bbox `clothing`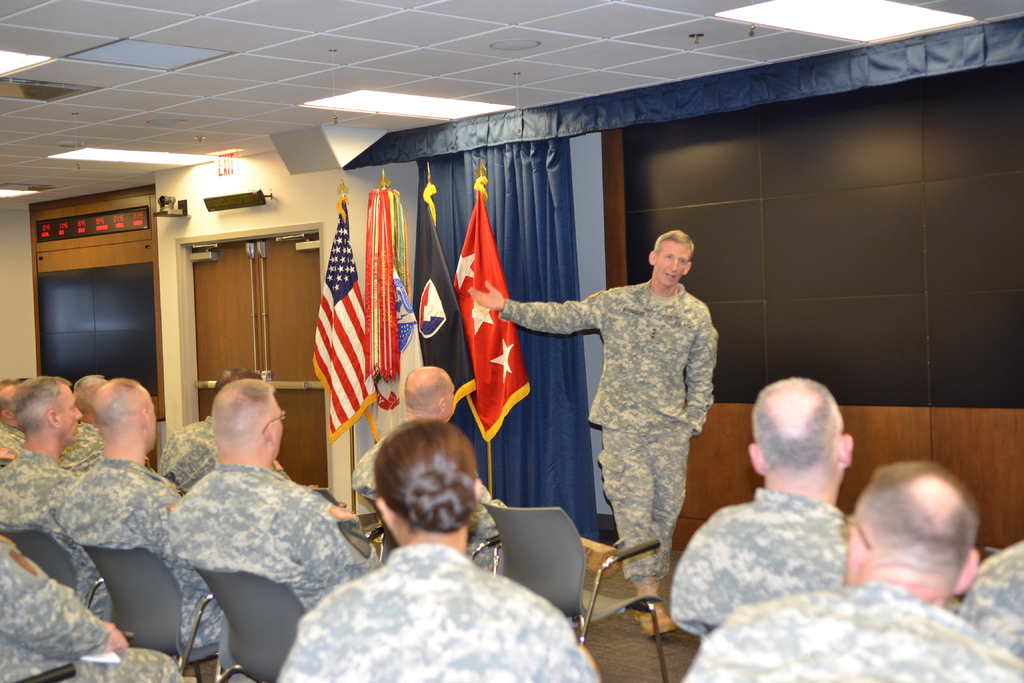
164 457 371 604
